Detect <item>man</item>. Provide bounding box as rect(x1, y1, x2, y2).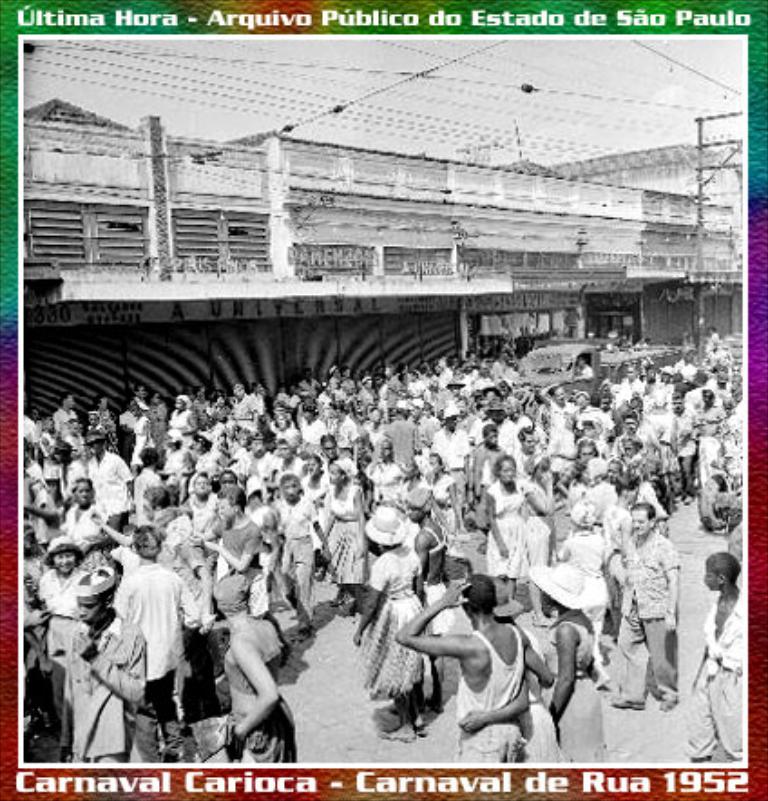
rect(433, 402, 469, 516).
